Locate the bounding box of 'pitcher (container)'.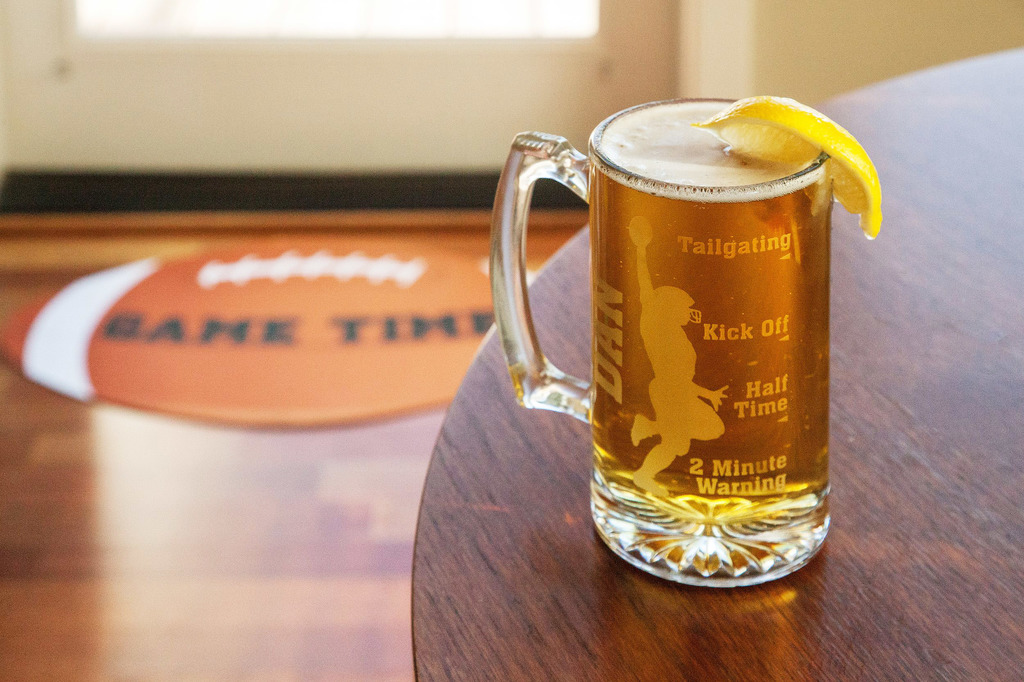
Bounding box: 490:102:832:586.
